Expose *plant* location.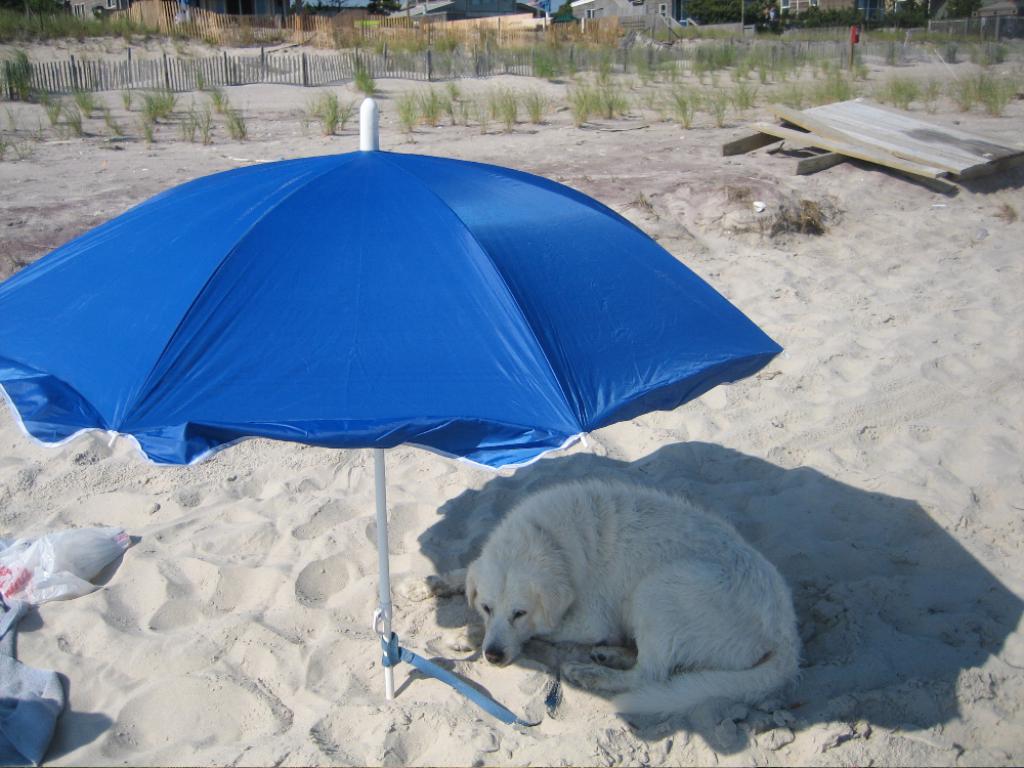
Exposed at crop(227, 104, 252, 142).
